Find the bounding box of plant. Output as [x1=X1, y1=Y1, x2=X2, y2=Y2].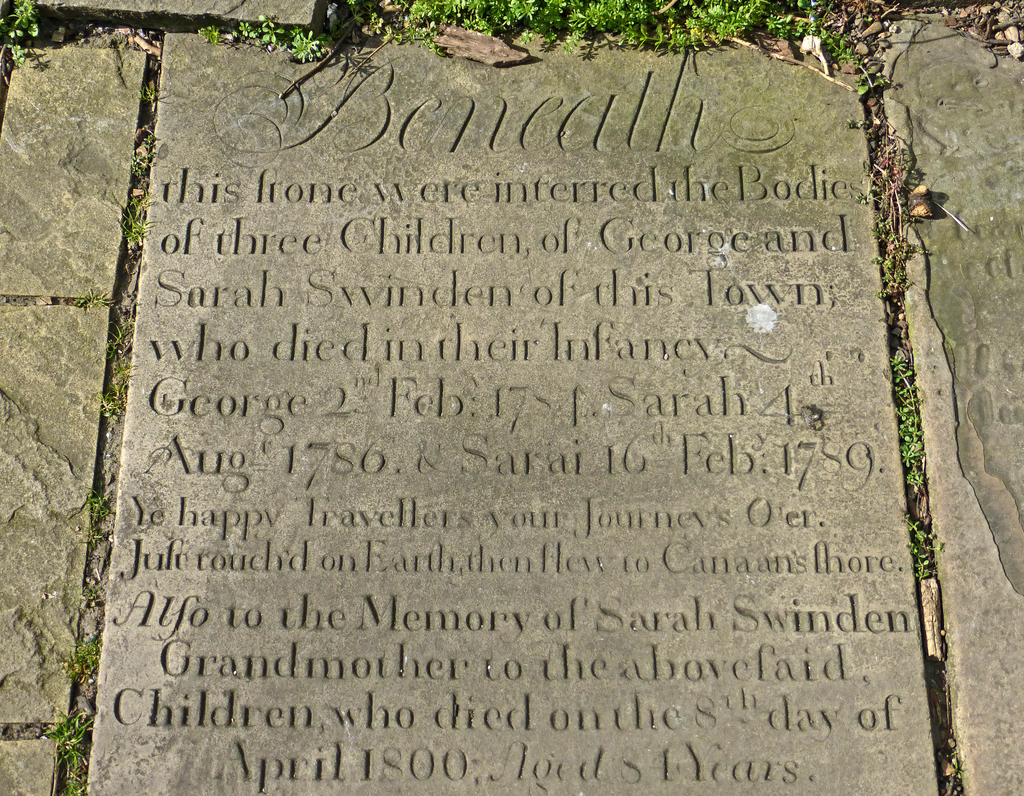
[x1=145, y1=85, x2=166, y2=106].
